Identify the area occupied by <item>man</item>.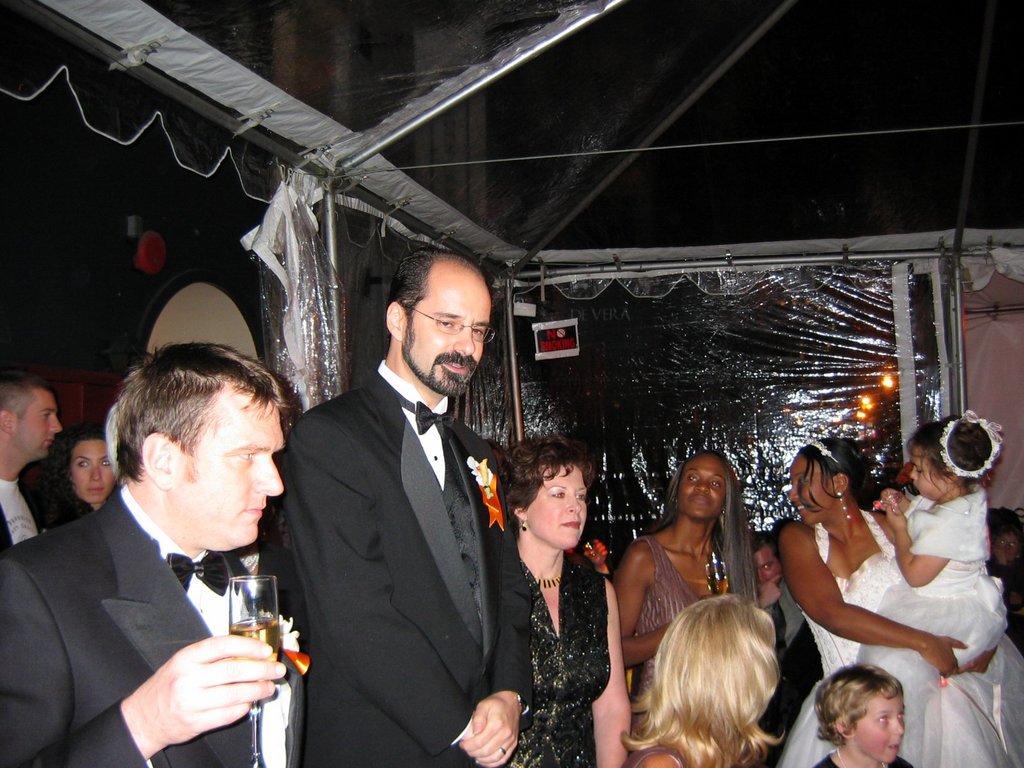
Area: Rect(280, 254, 533, 767).
